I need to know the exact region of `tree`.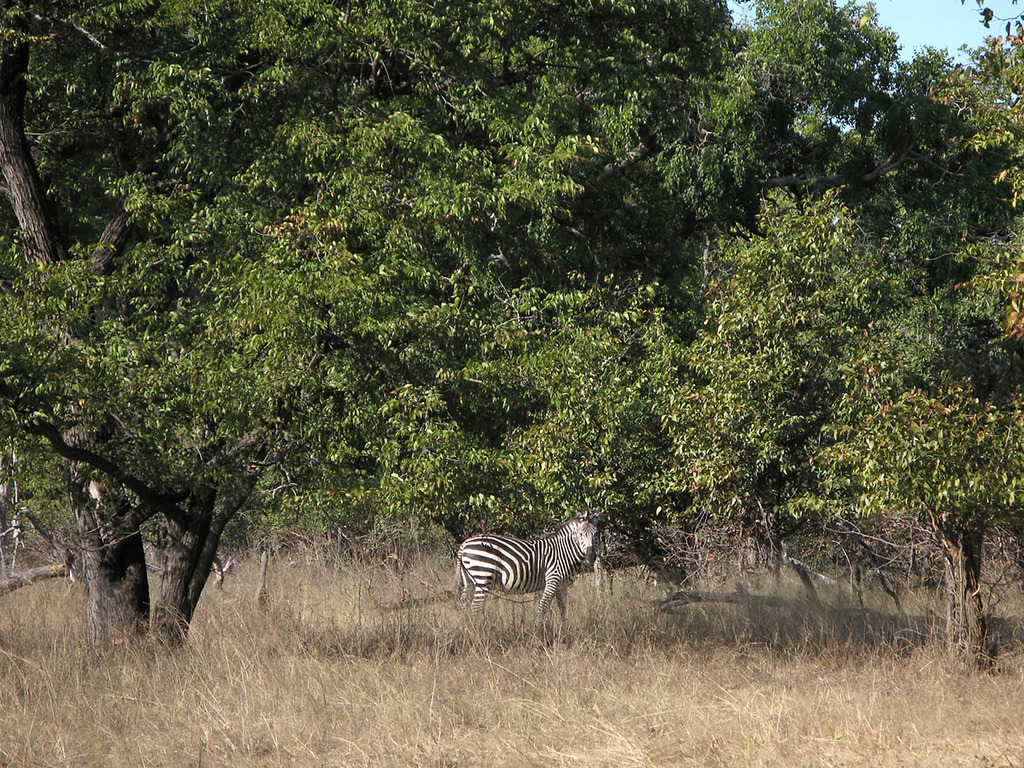
Region: 846, 0, 1023, 219.
